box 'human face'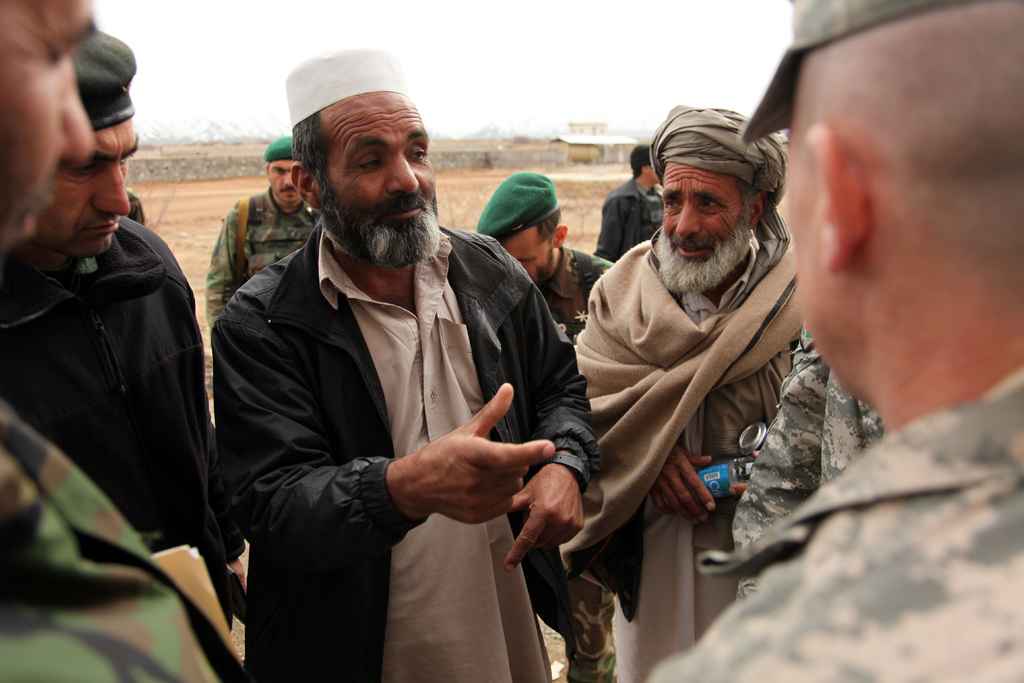
pyautogui.locateOnScreen(37, 120, 140, 256)
